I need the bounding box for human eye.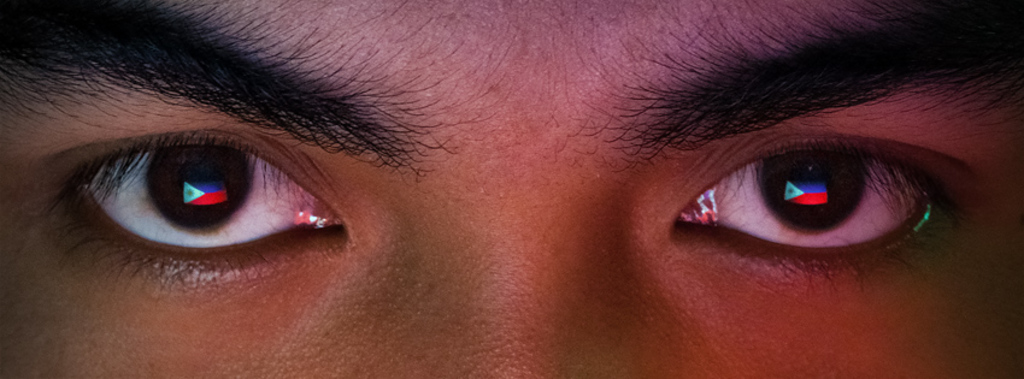
Here it is: locate(40, 119, 353, 300).
